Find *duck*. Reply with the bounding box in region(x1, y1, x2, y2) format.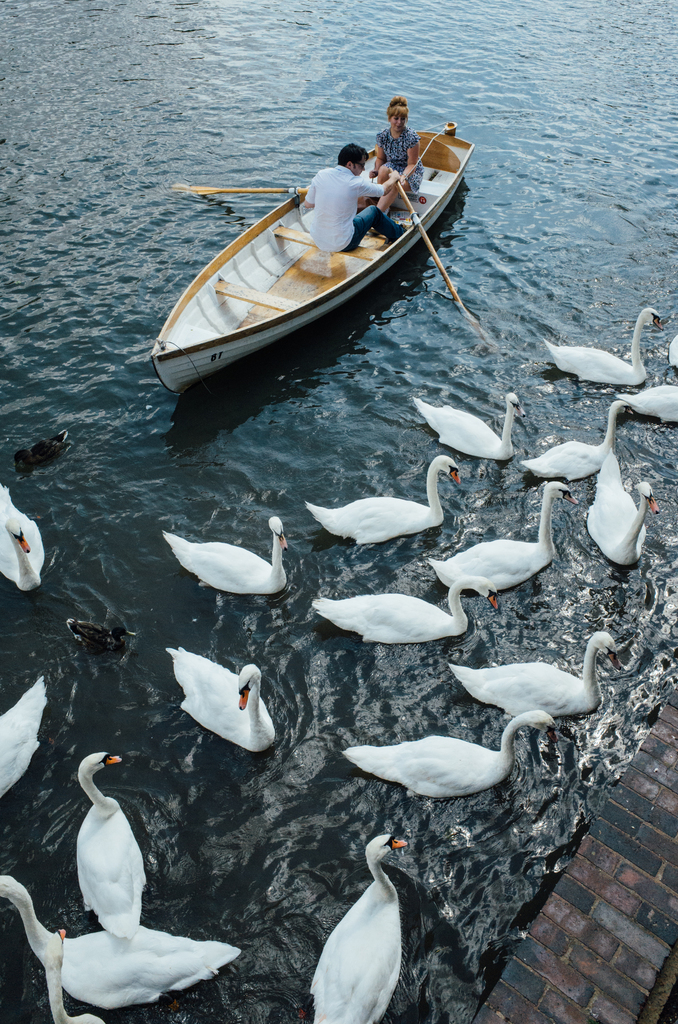
region(309, 568, 509, 638).
